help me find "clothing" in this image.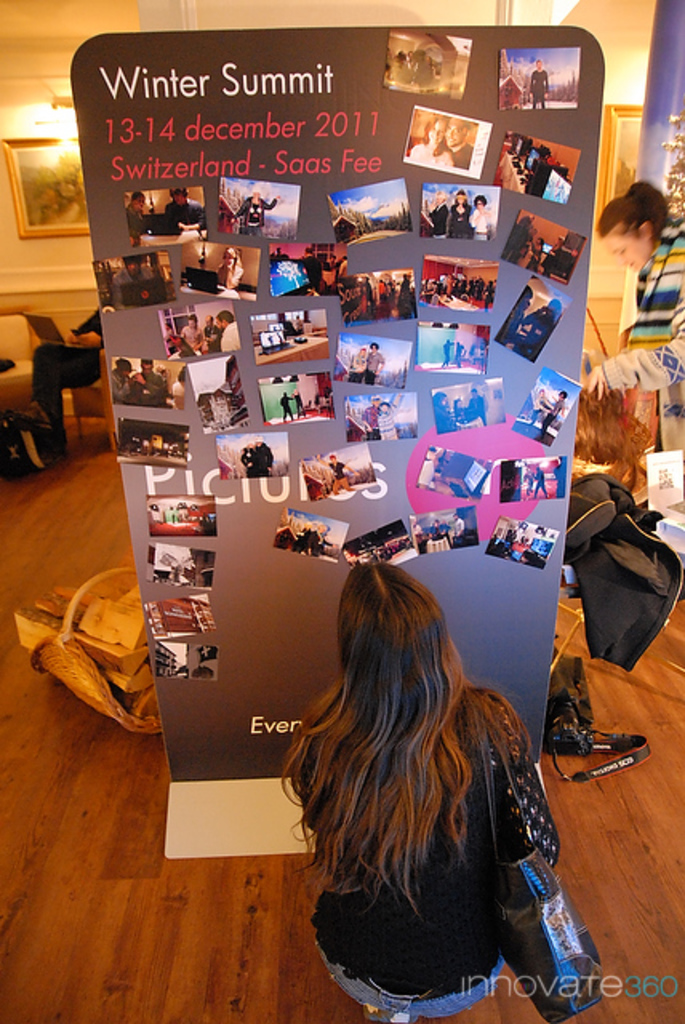
Found it: [left=174, top=317, right=202, bottom=355].
